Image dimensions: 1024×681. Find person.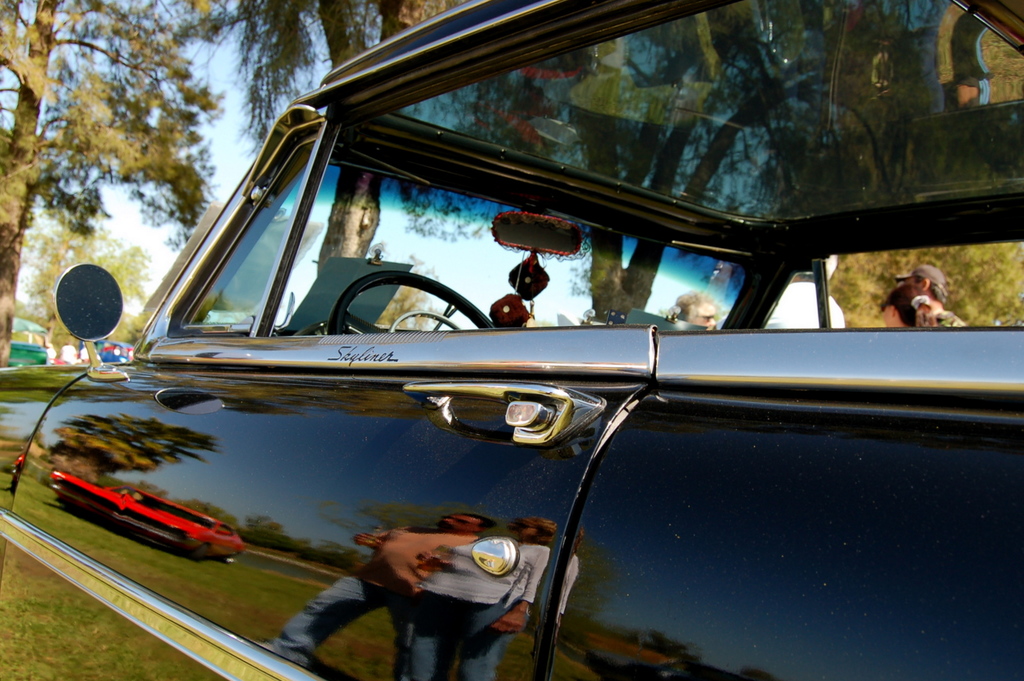
74,333,95,362.
